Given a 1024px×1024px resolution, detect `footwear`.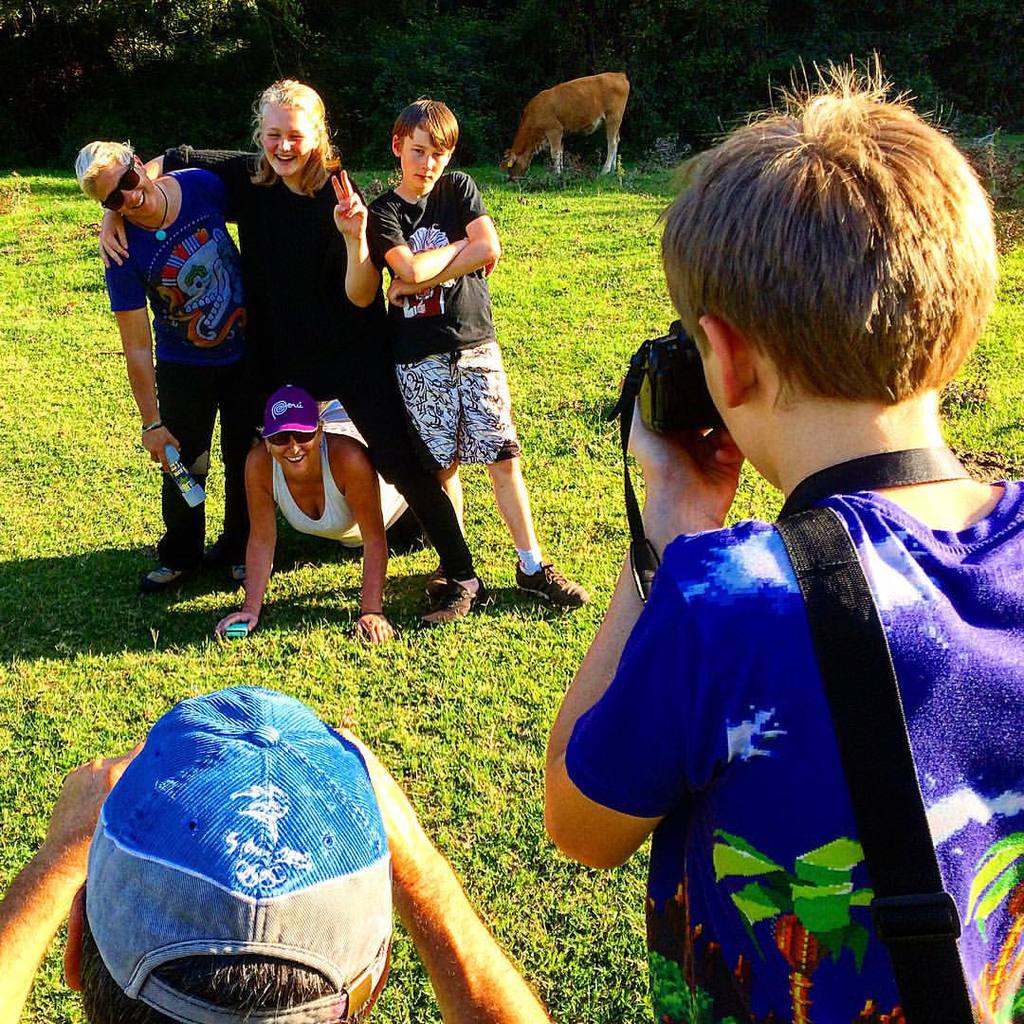
514 555 585 612.
